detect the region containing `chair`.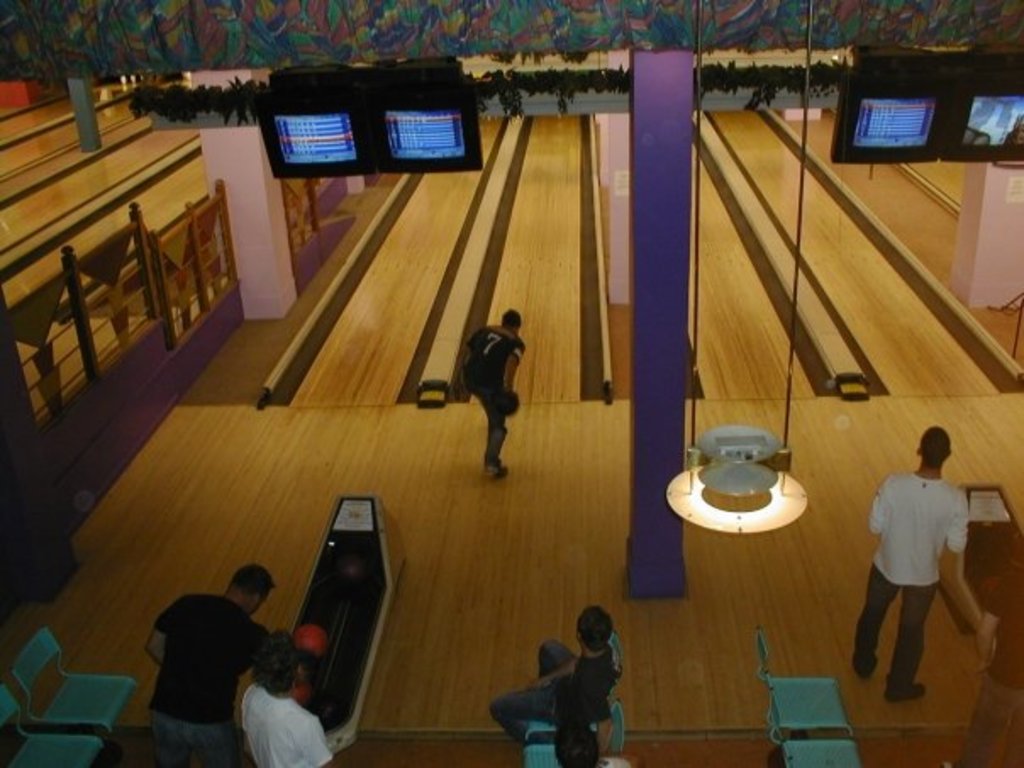
region(8, 619, 141, 734).
